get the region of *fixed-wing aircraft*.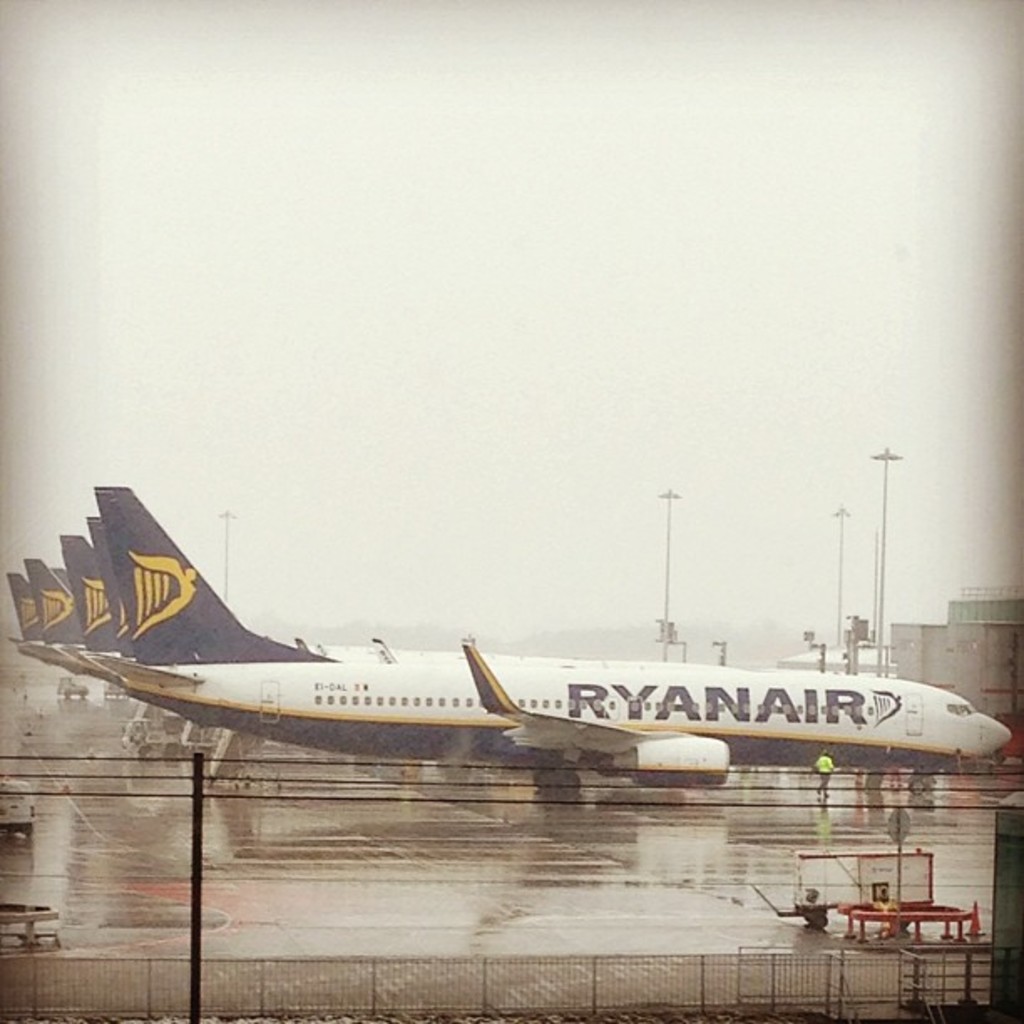
box(17, 545, 72, 674).
